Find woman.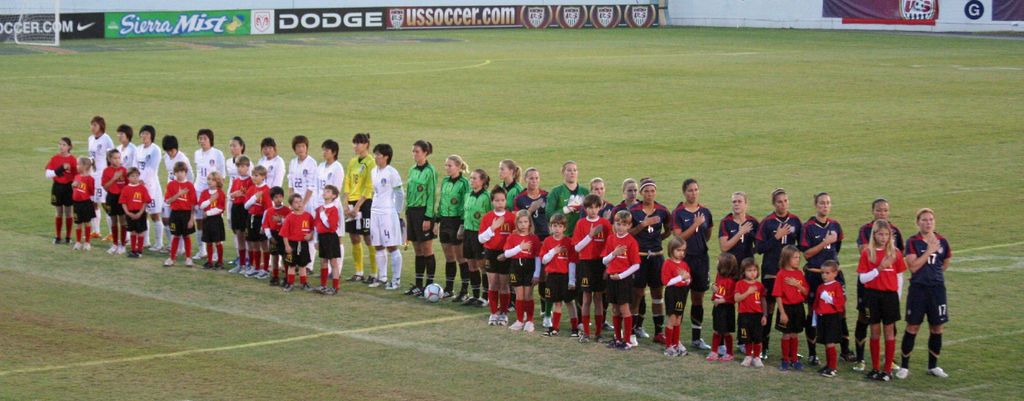
(221,133,254,275).
